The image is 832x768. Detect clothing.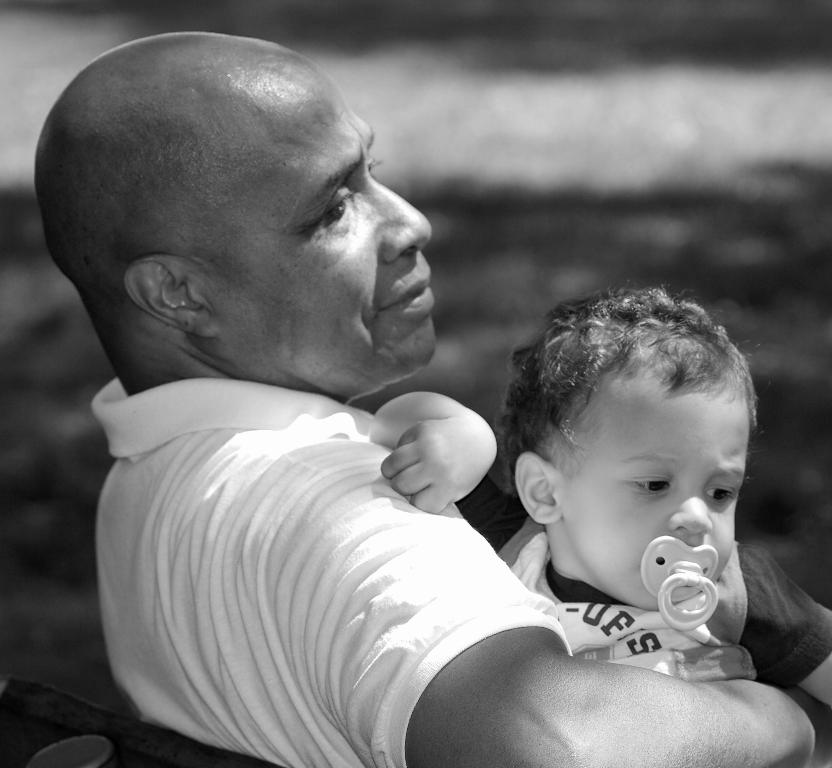
Detection: (103,320,698,748).
